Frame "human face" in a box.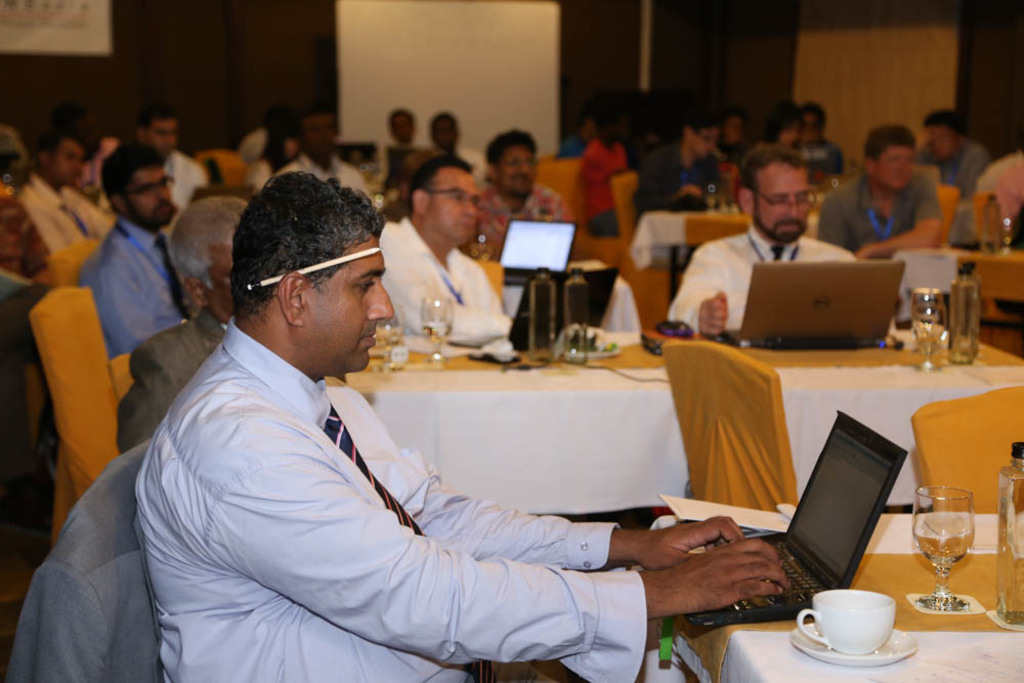
[left=729, top=117, right=741, bottom=148].
